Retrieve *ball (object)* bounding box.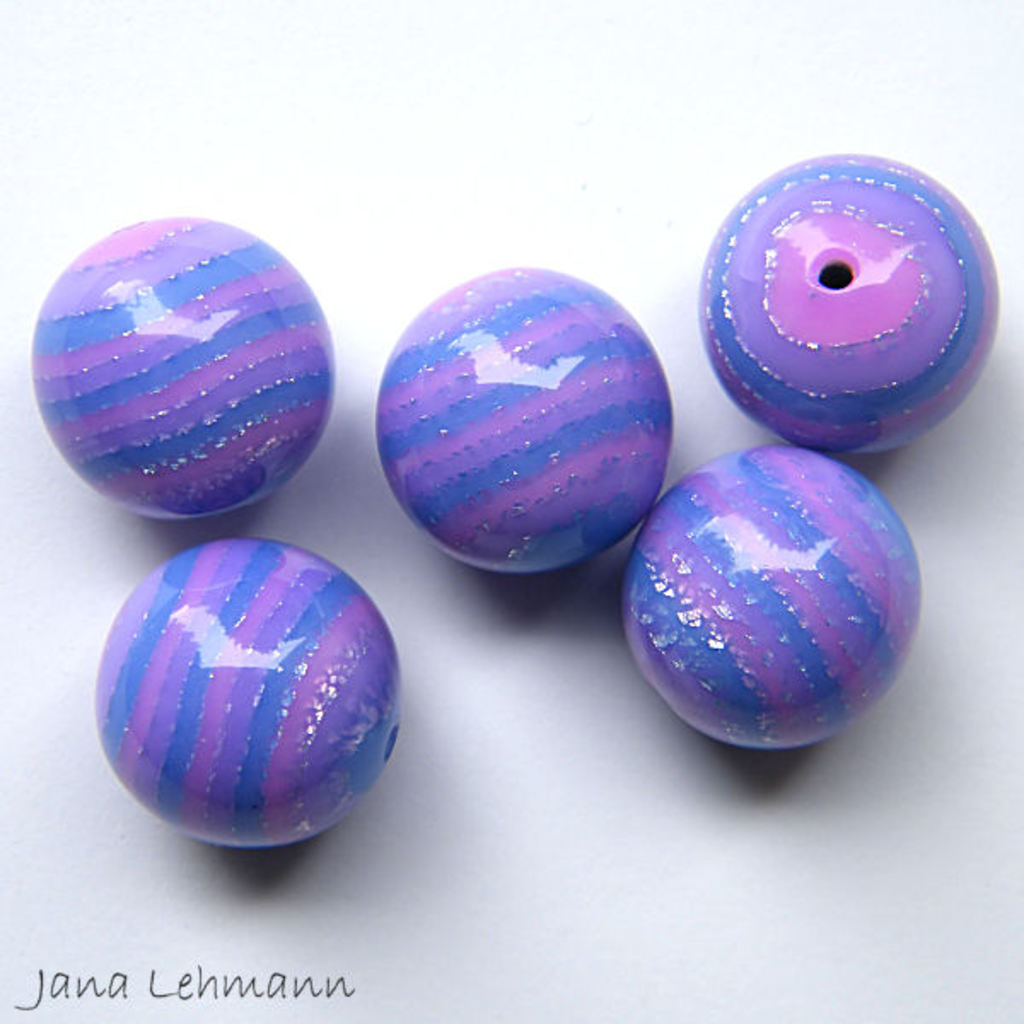
Bounding box: (698,148,988,452).
